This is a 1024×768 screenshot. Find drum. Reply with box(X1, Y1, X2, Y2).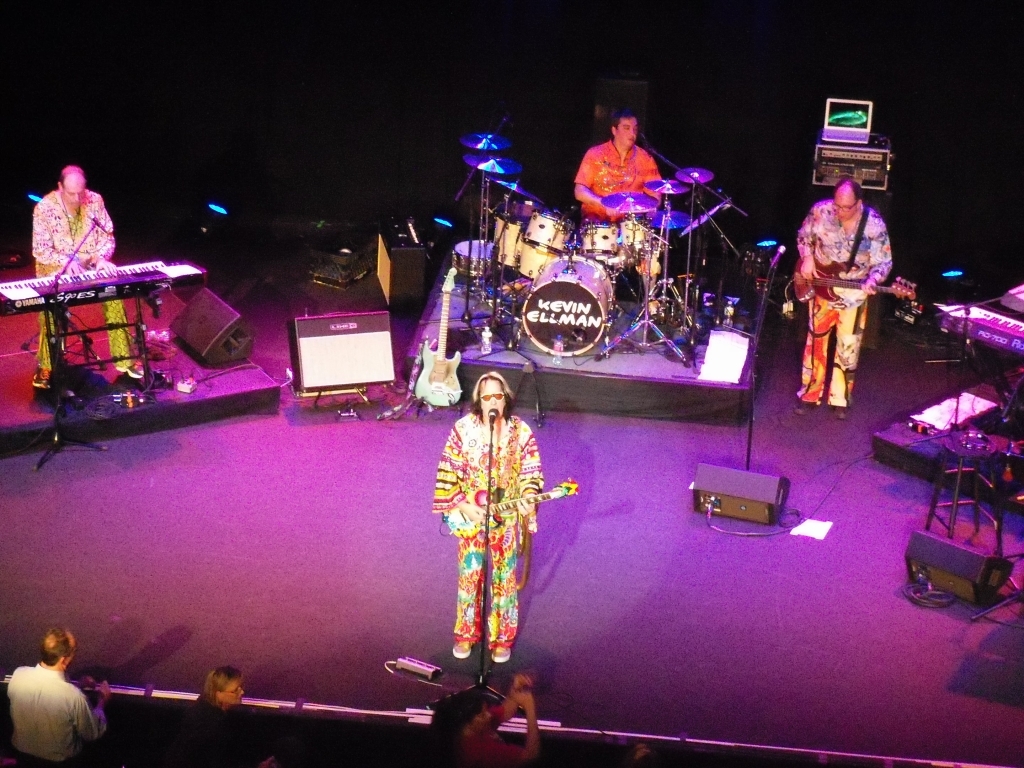
box(619, 214, 657, 264).
